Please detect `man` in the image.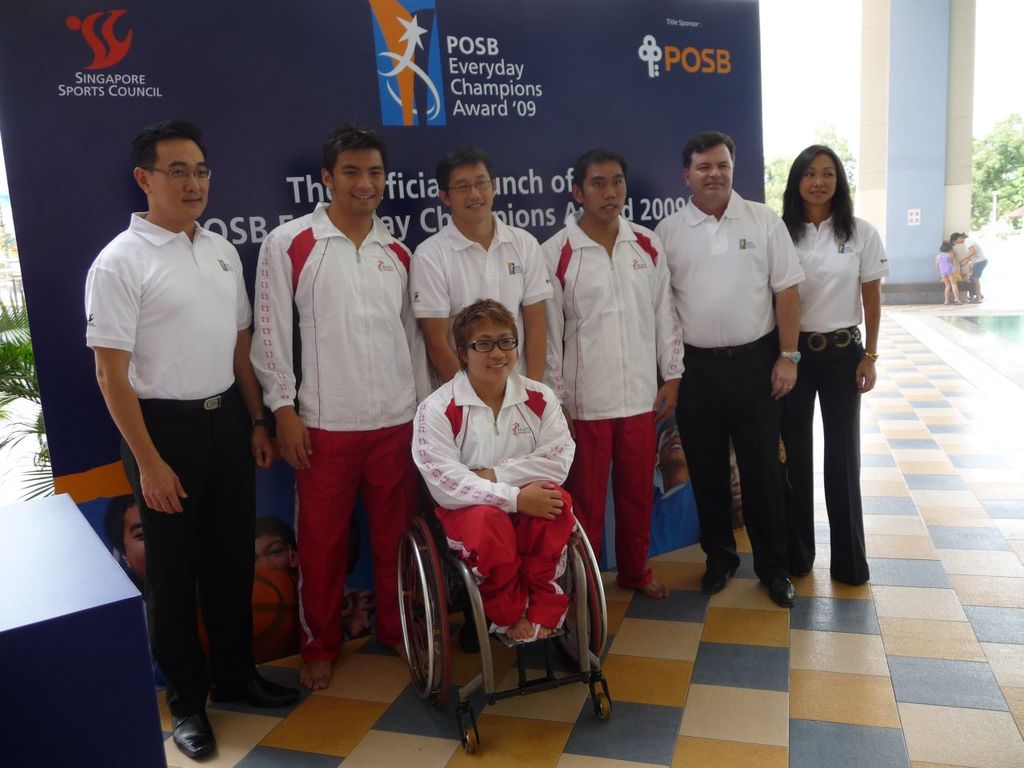
box(538, 148, 682, 602).
